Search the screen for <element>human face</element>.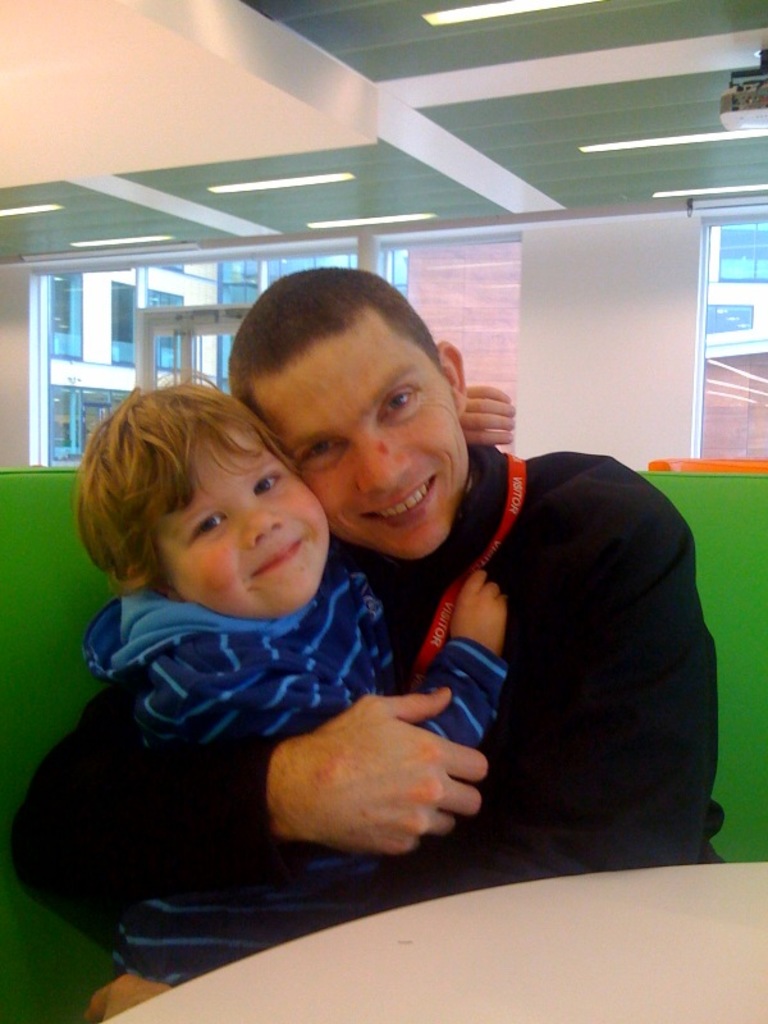
Found at 251:308:470:558.
